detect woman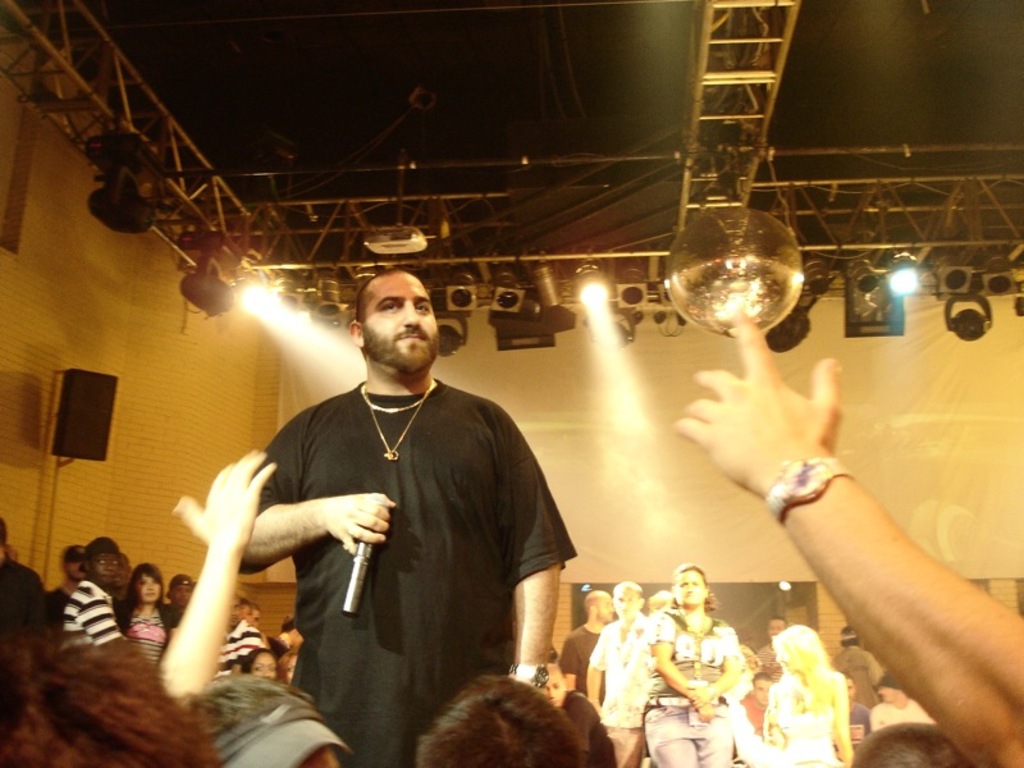
[left=114, top=557, right=179, bottom=669]
